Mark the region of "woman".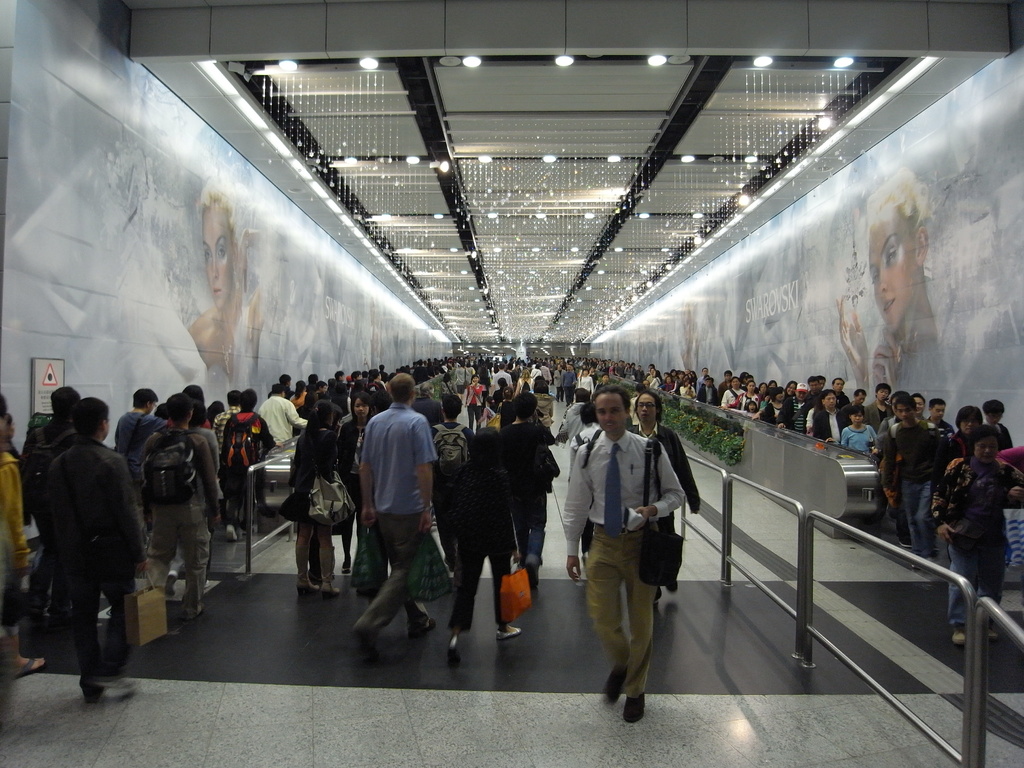
Region: 678:380:697:397.
